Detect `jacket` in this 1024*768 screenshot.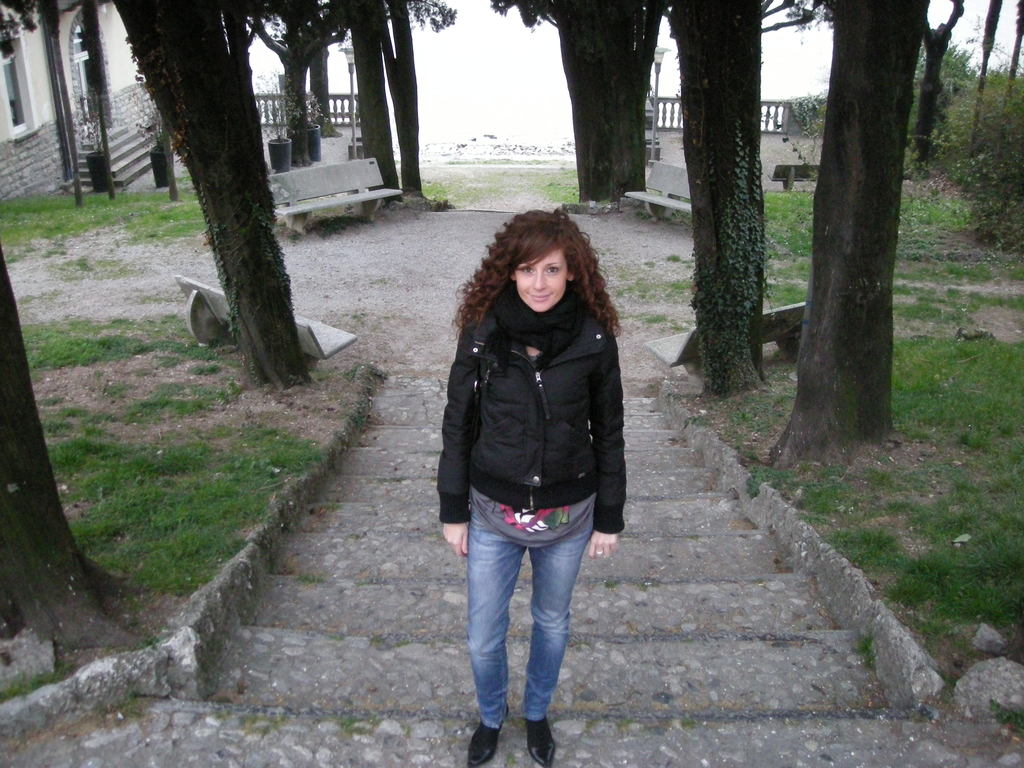
Detection: (left=435, top=248, right=637, bottom=523).
